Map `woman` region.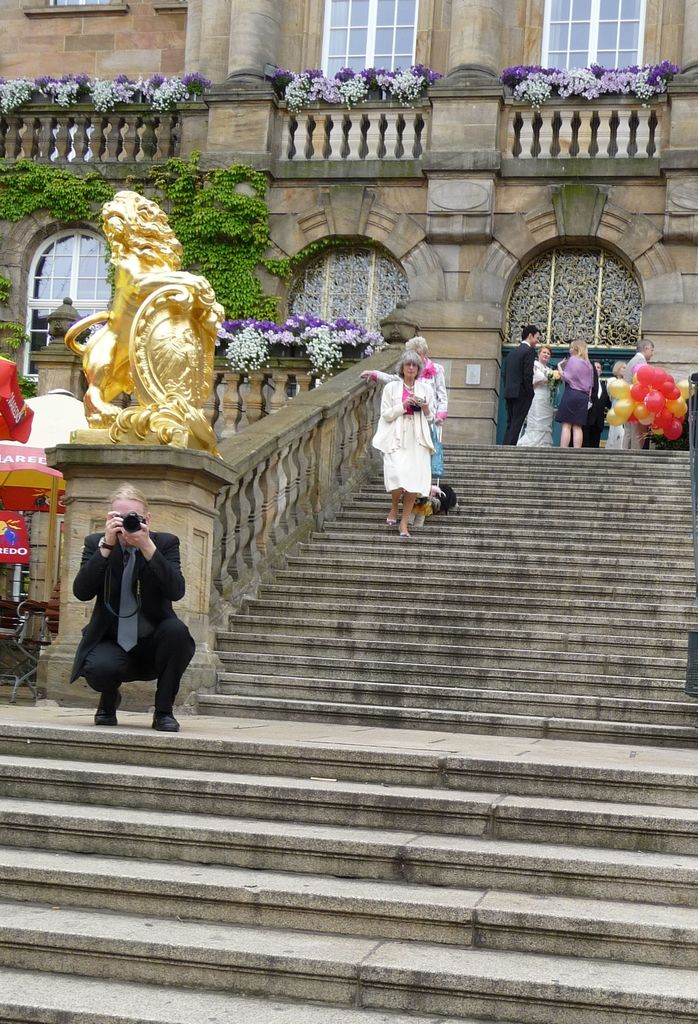
Mapped to 515,348,563,444.
